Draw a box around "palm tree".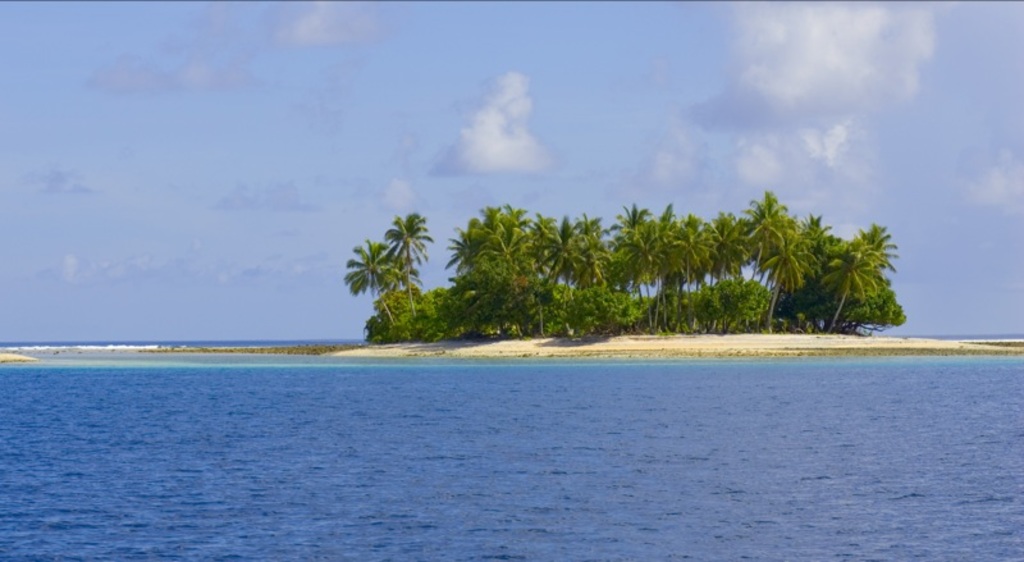
box(801, 207, 829, 323).
